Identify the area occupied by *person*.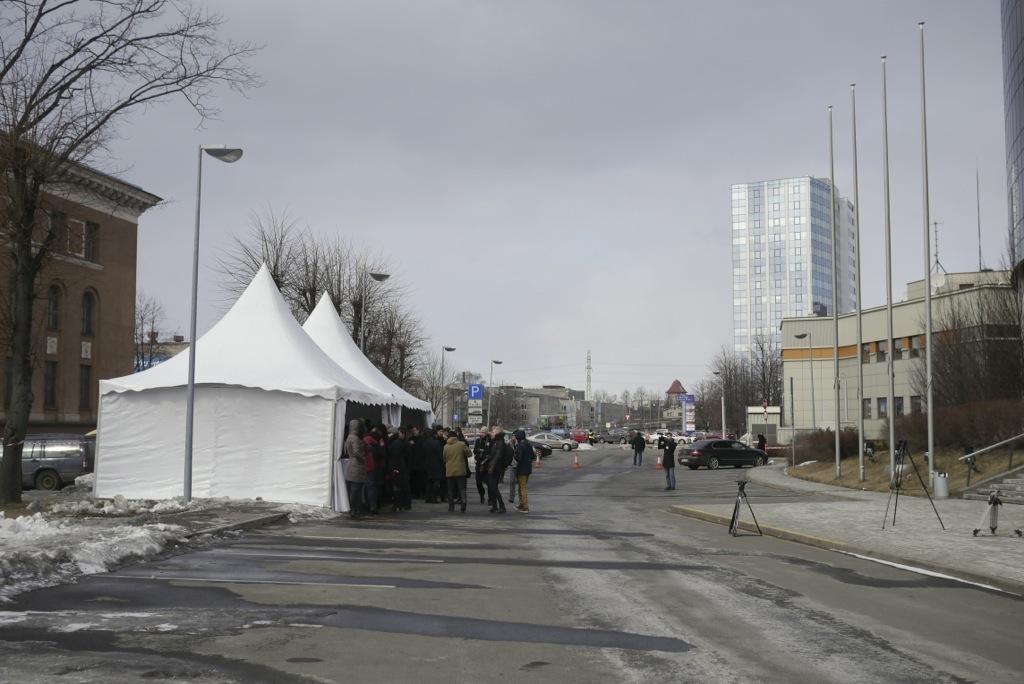
Area: locate(481, 431, 513, 511).
